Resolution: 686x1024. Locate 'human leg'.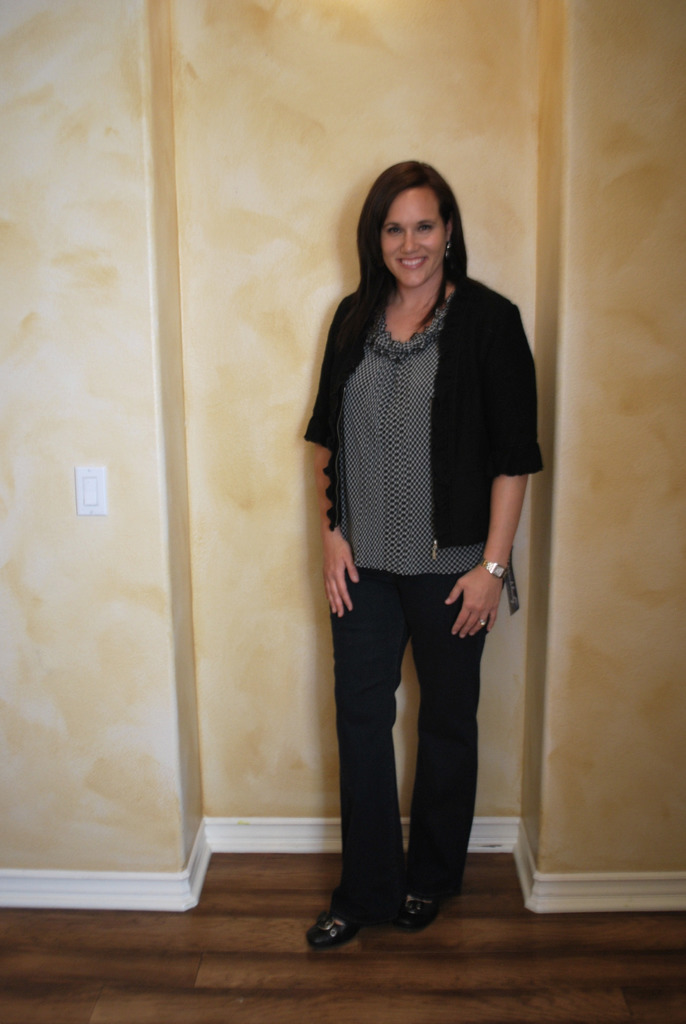
{"left": 312, "top": 567, "right": 414, "bottom": 952}.
